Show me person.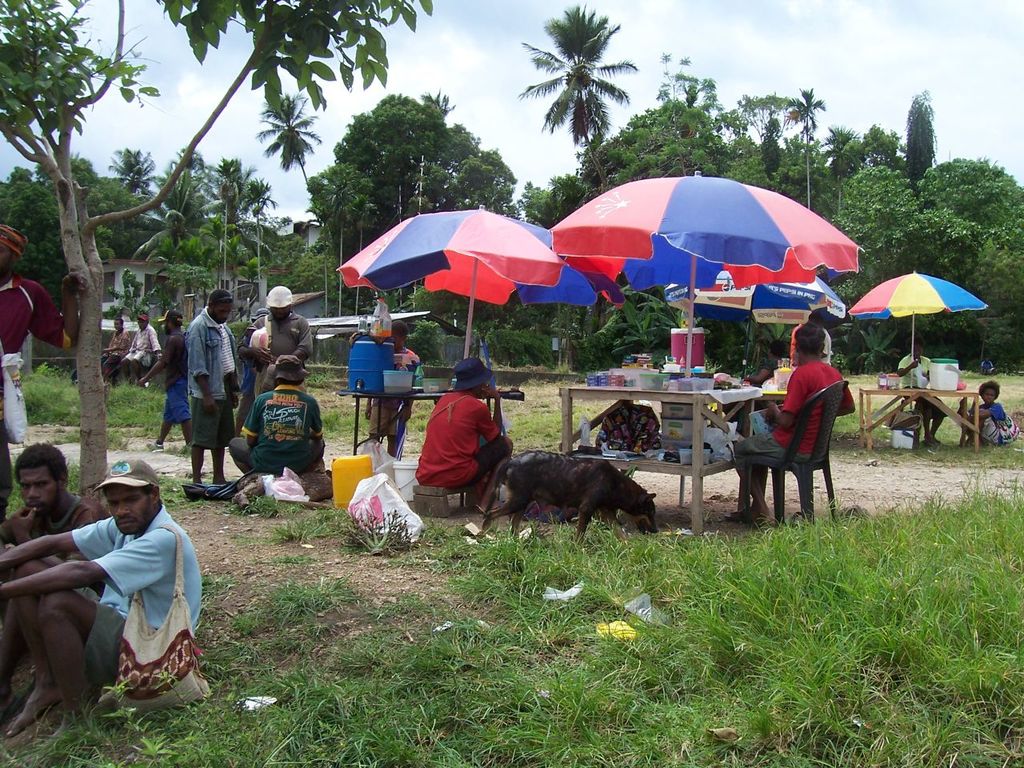
person is here: (x1=962, y1=376, x2=1014, y2=442).
